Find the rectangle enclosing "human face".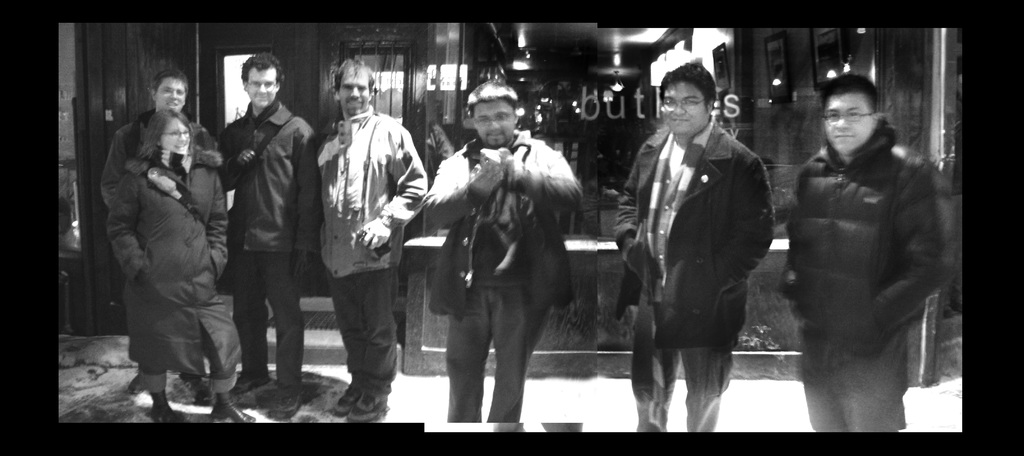
detection(473, 99, 513, 146).
